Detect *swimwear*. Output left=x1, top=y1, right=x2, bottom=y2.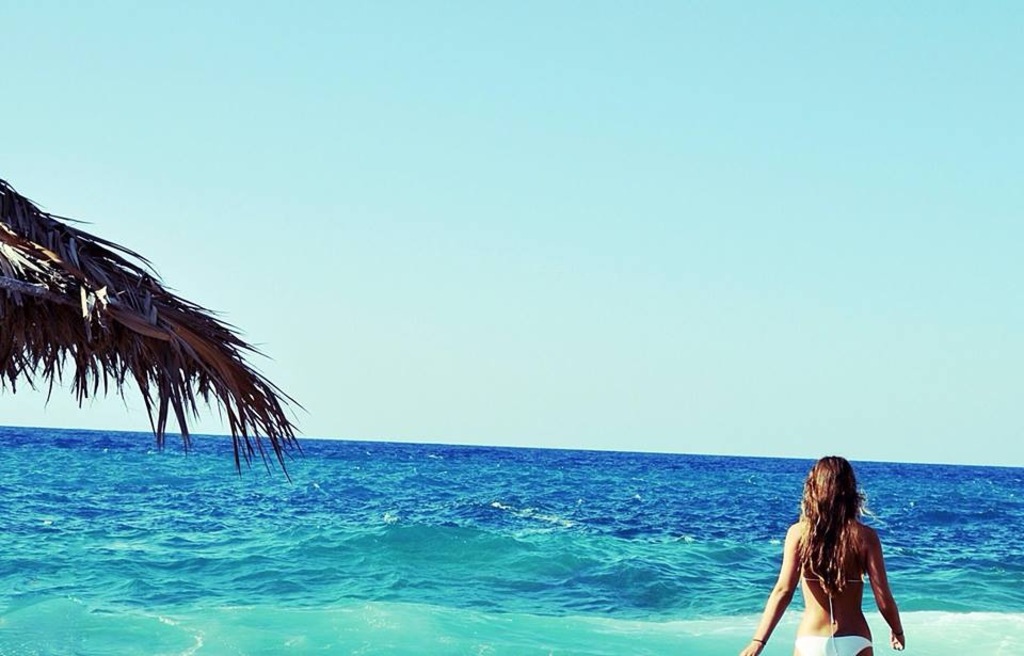
left=794, top=639, right=876, bottom=655.
